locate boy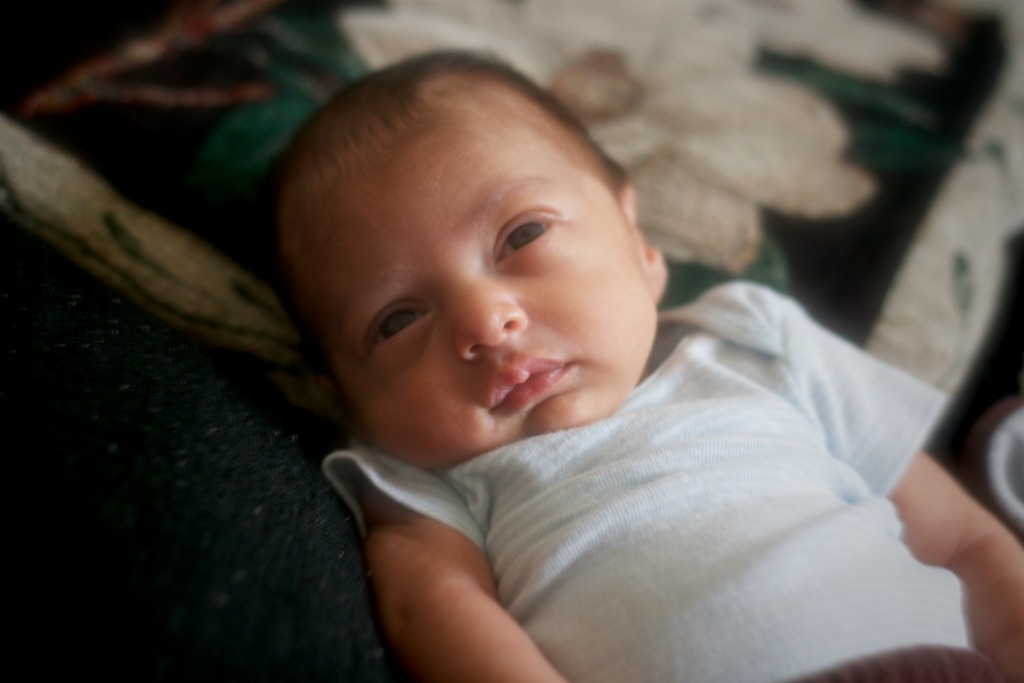
{"left": 223, "top": 44, "right": 1023, "bottom": 682}
